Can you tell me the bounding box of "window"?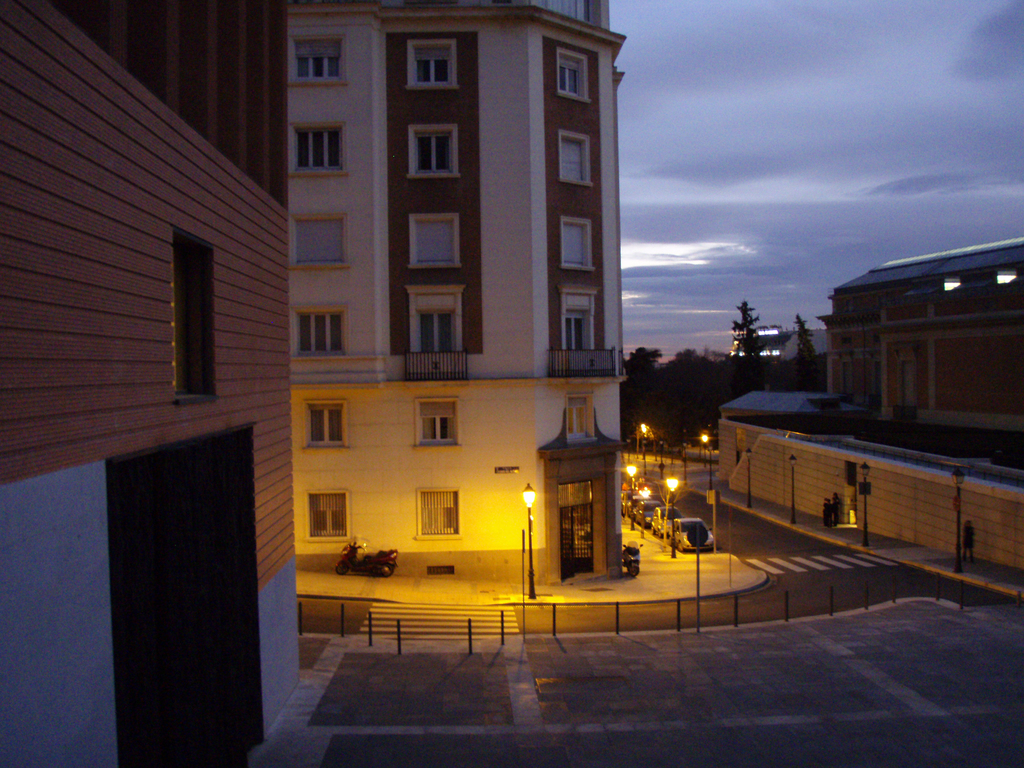
bbox(556, 216, 599, 273).
